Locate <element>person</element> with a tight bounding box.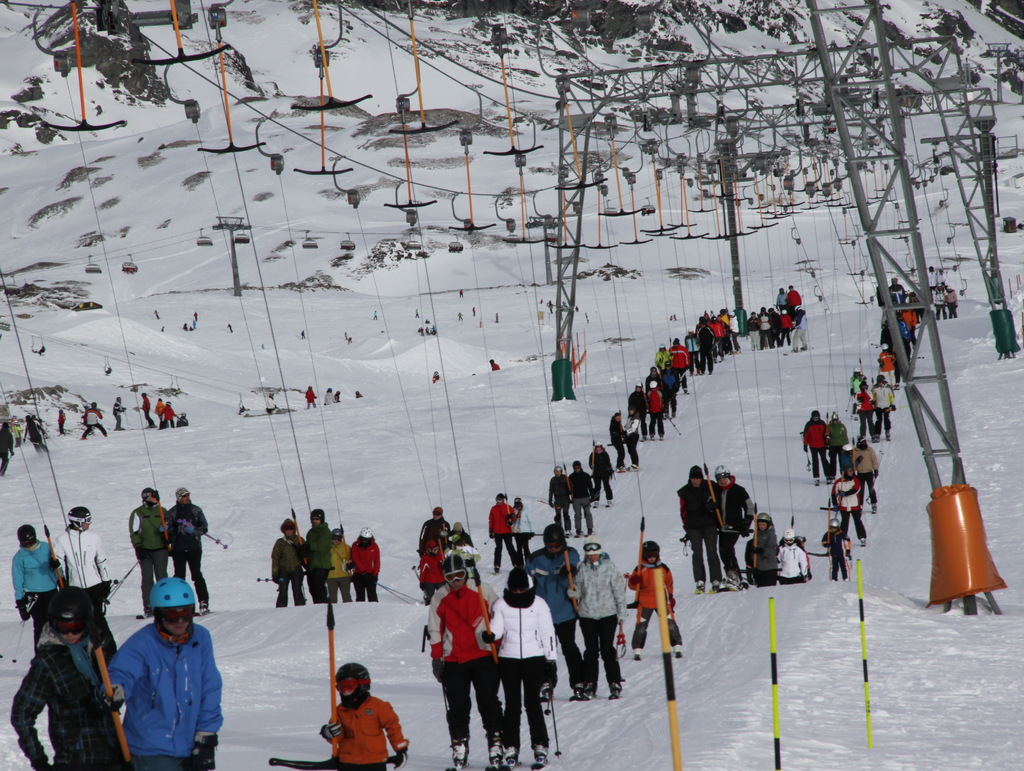
678, 463, 721, 598.
